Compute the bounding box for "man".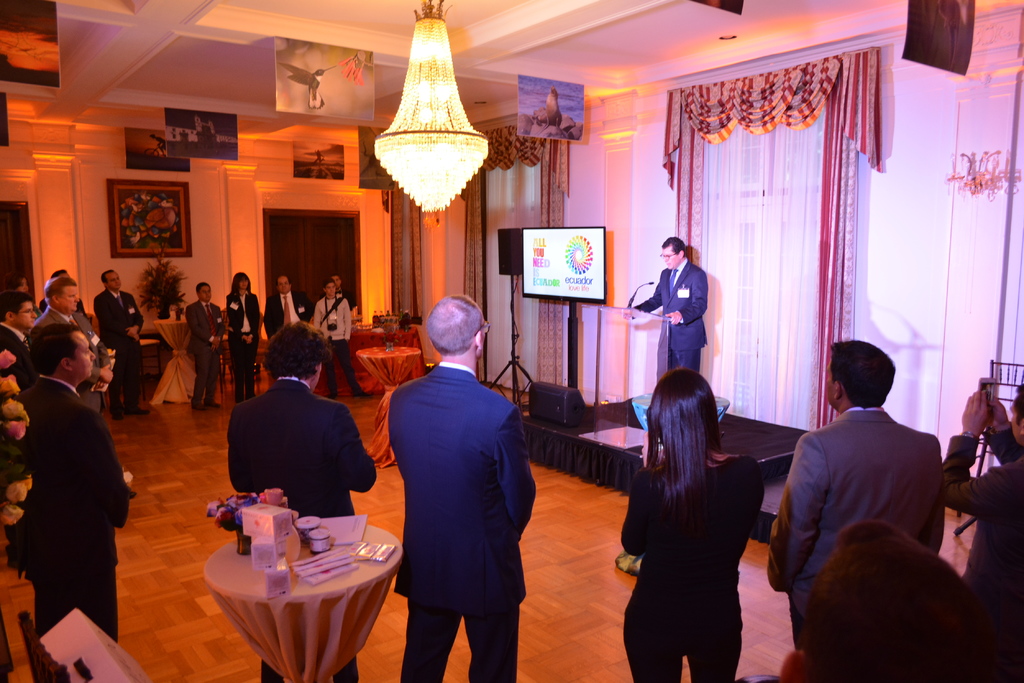
pyautogui.locateOnScreen(328, 275, 344, 298).
